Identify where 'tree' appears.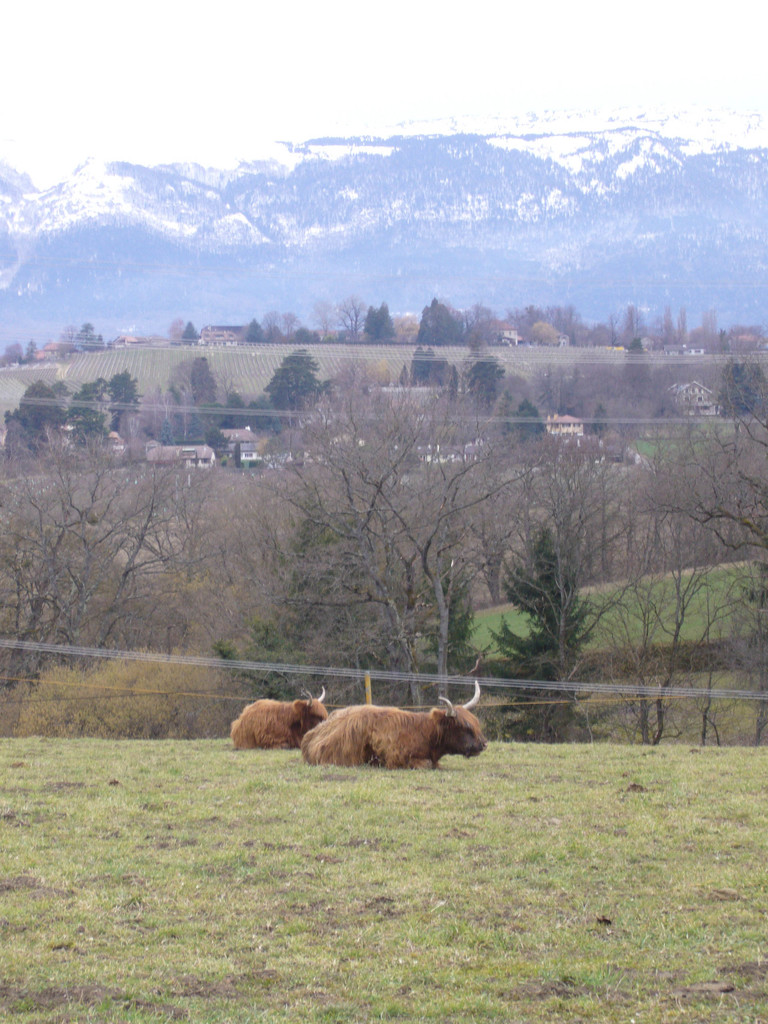
Appears at 308 297 343 342.
